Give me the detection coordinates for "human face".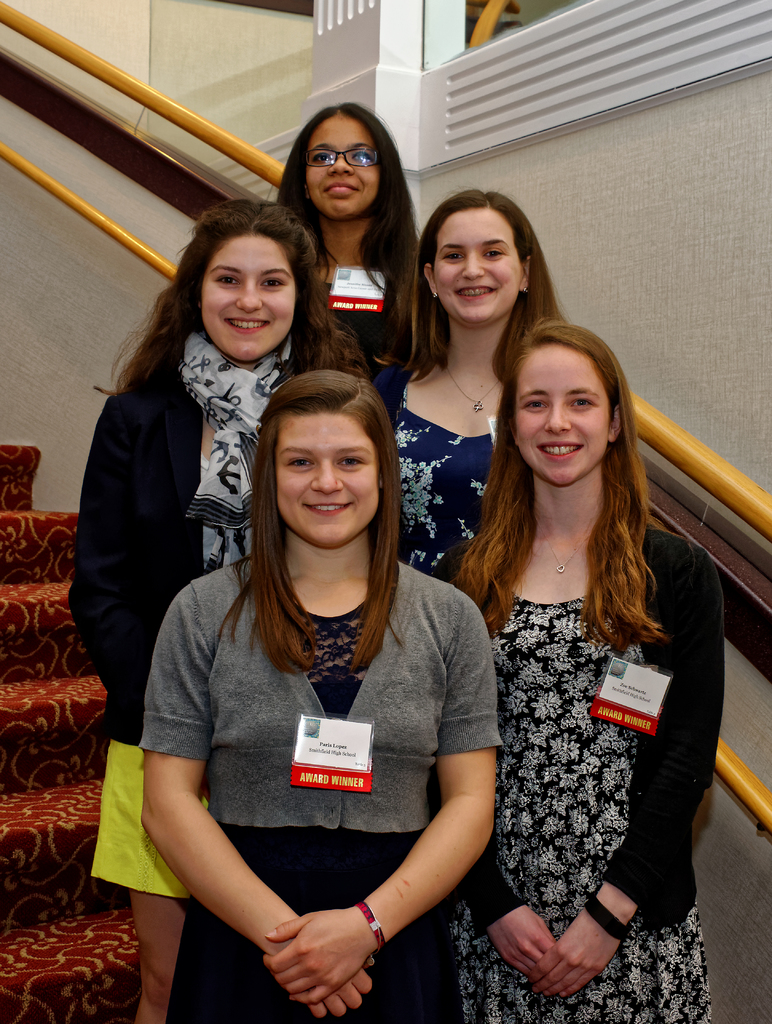
(202, 239, 300, 364).
